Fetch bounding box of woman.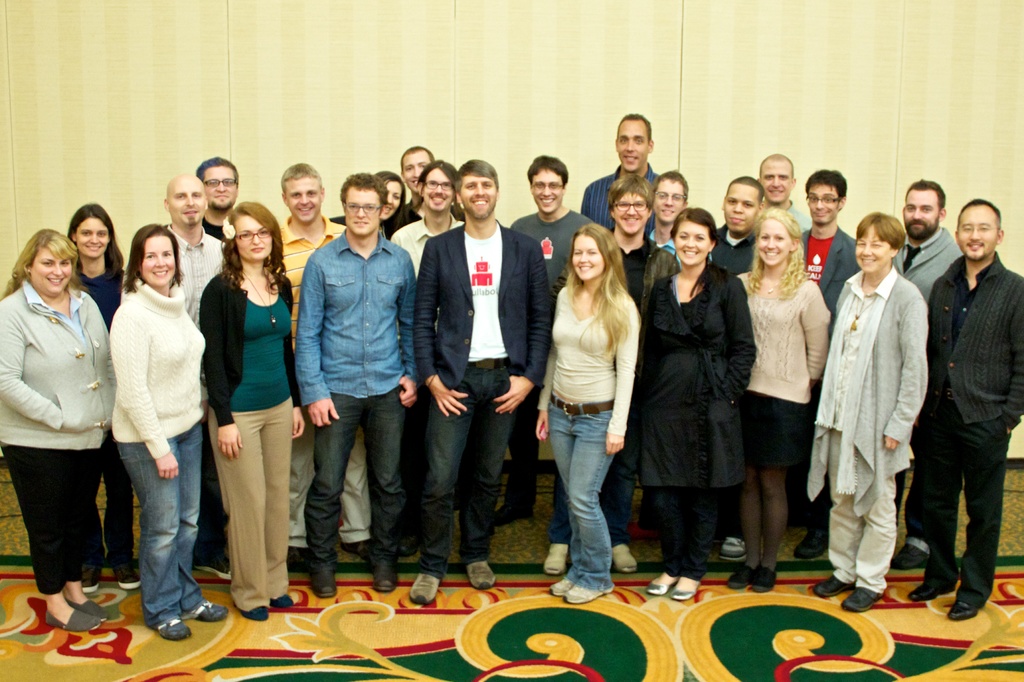
Bbox: [left=731, top=205, right=832, bottom=595].
